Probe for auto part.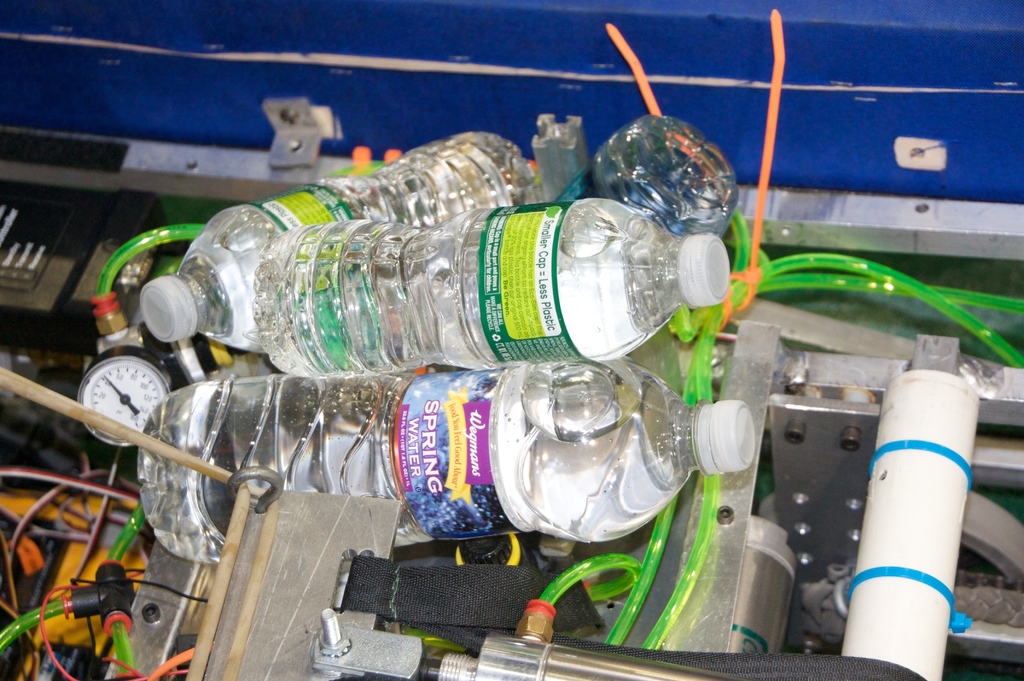
Probe result: <box>315,623,931,680</box>.
